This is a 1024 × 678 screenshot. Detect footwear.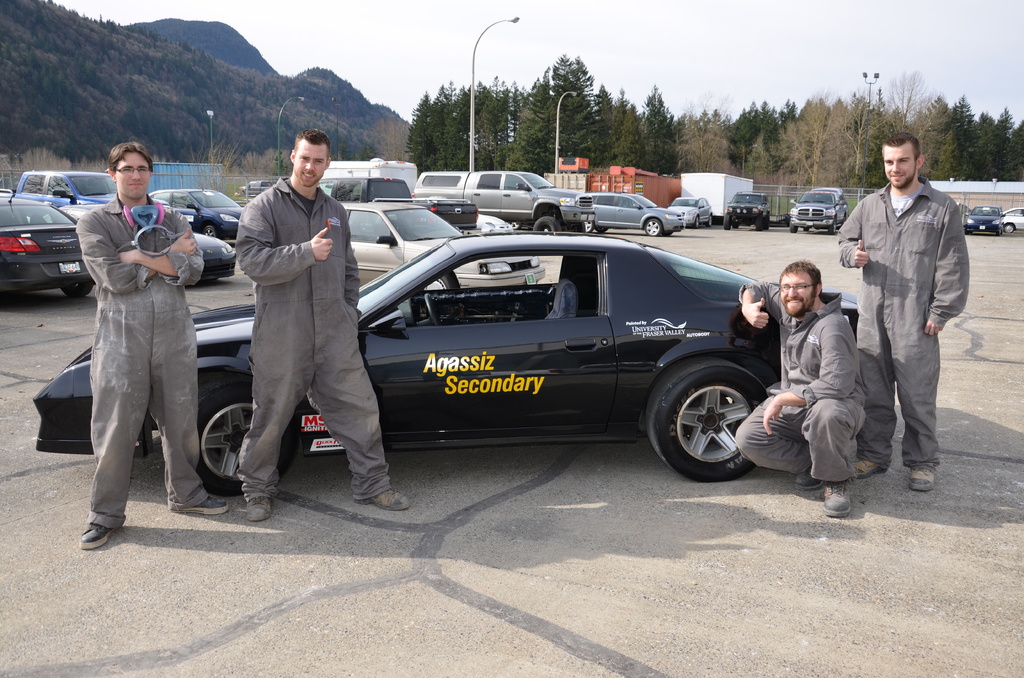
x1=73 y1=505 x2=131 y2=549.
